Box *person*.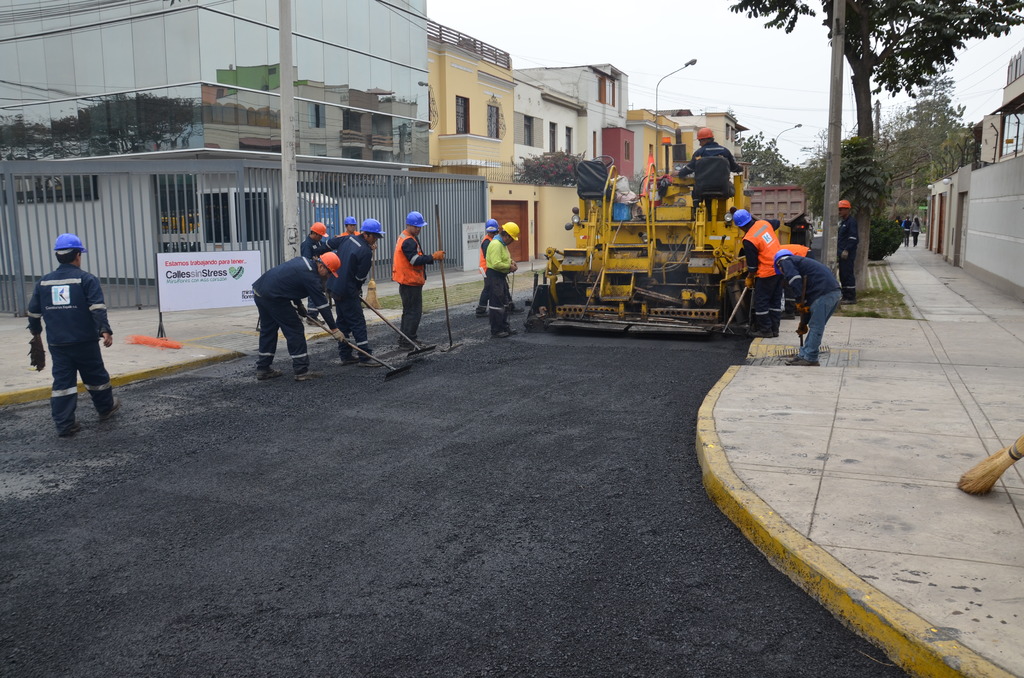
select_region(252, 252, 340, 383).
